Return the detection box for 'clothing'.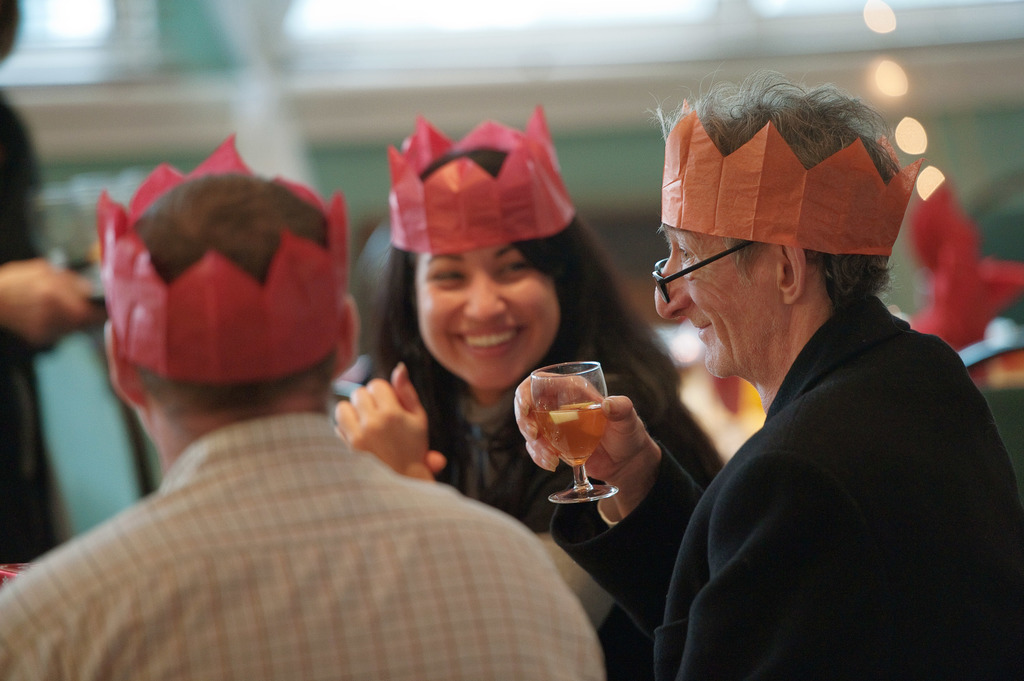
385, 382, 740, 680.
